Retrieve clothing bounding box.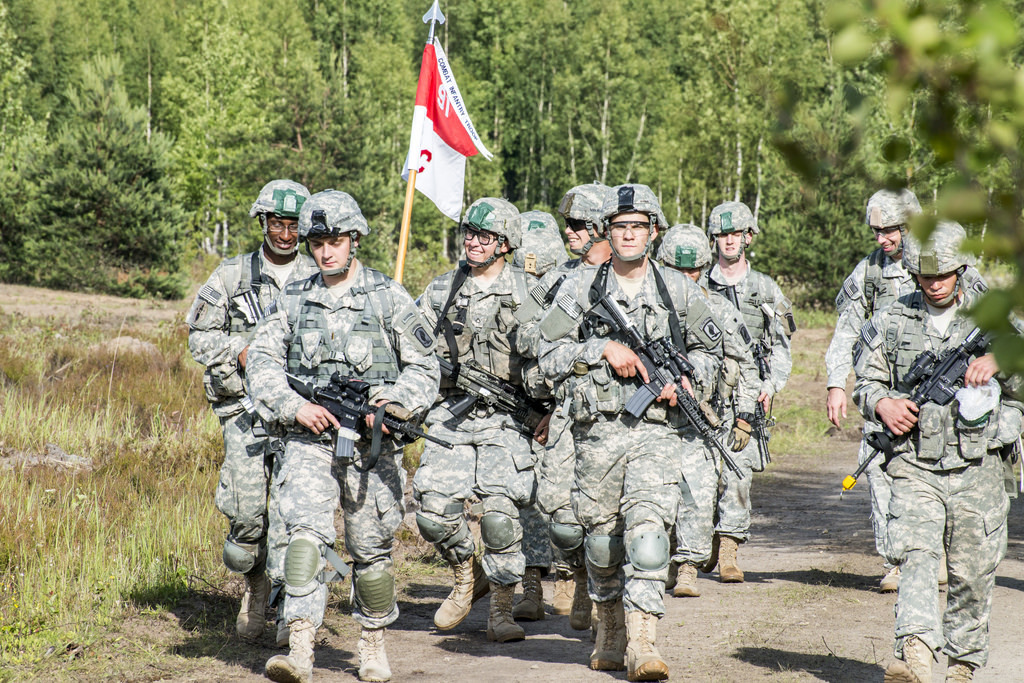
Bounding box: detection(246, 267, 443, 628).
